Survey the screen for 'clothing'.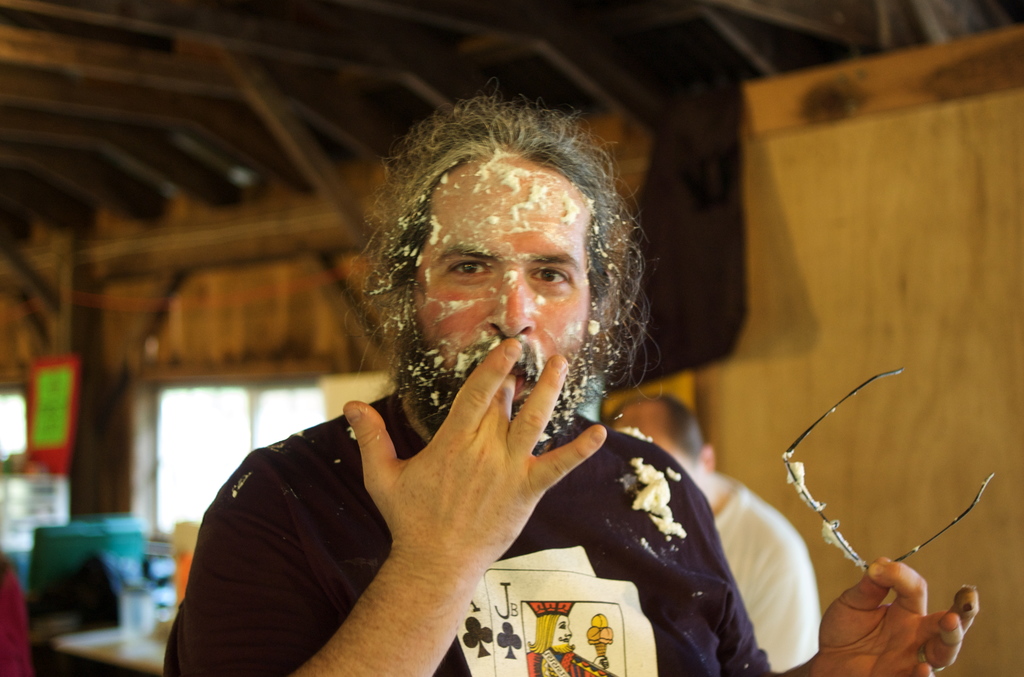
Survey found: box=[170, 231, 782, 676].
